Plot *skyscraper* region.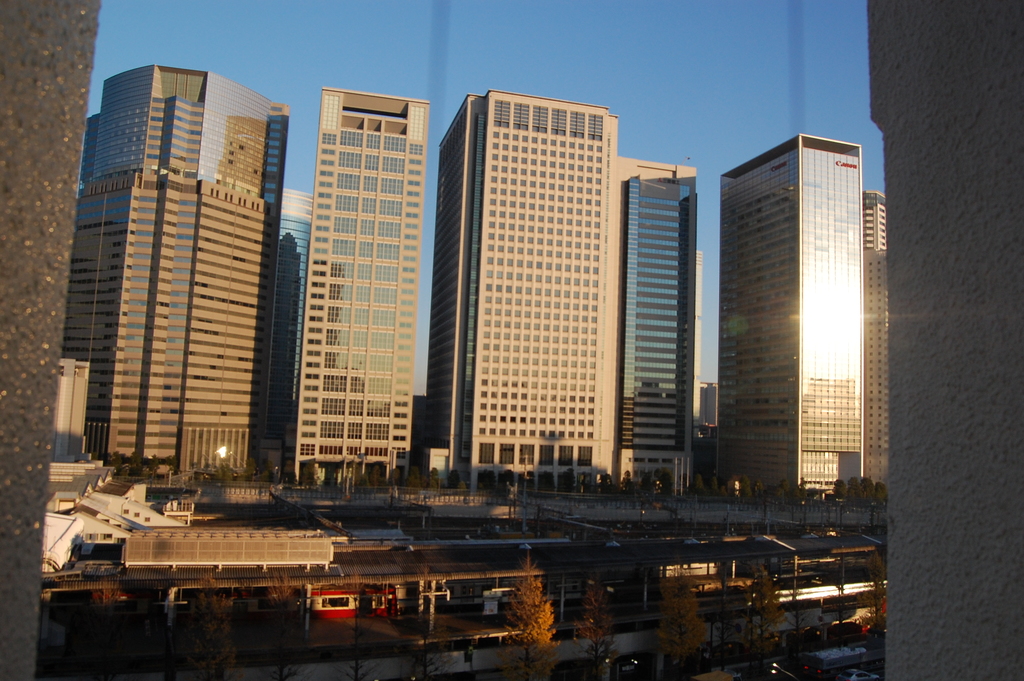
Plotted at 285:89:430:484.
